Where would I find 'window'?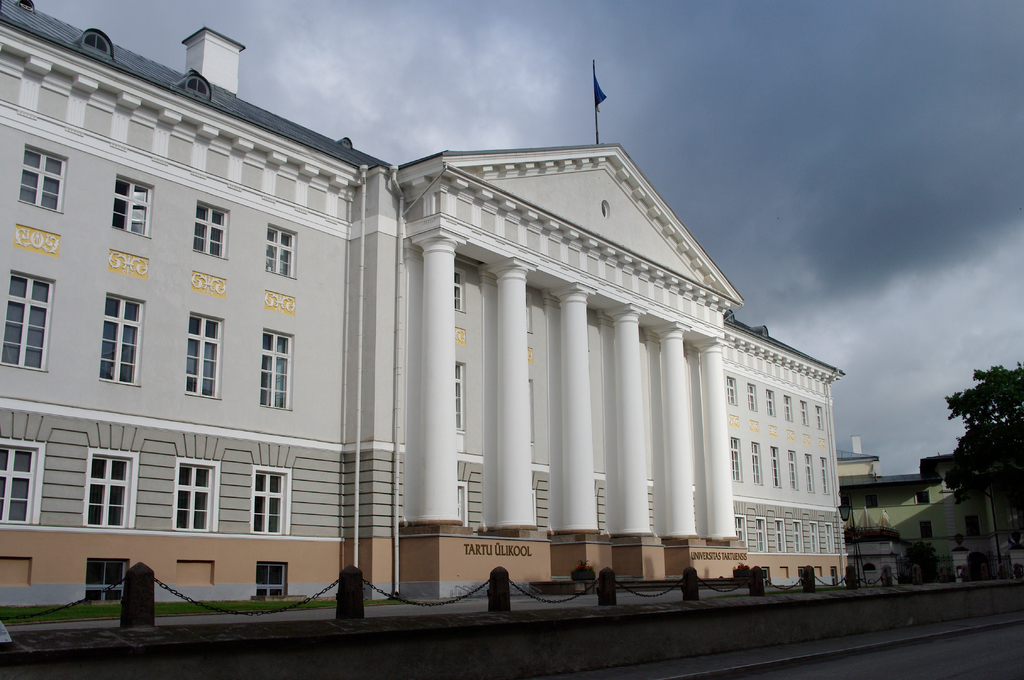
At box(800, 460, 812, 490).
